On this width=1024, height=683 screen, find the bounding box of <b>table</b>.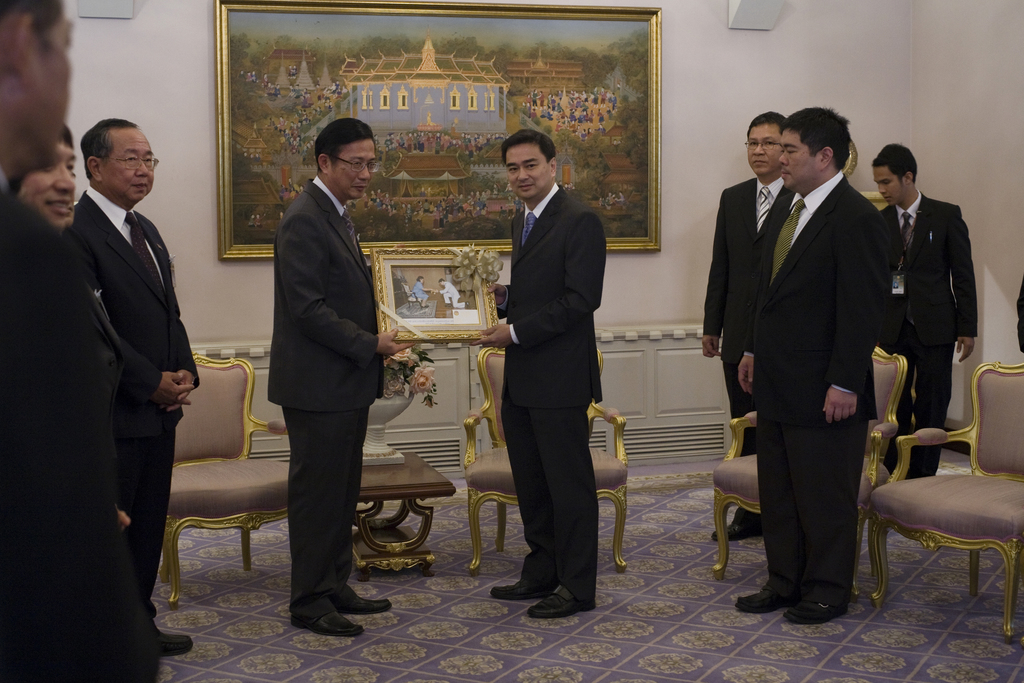
Bounding box: [349, 446, 460, 578].
